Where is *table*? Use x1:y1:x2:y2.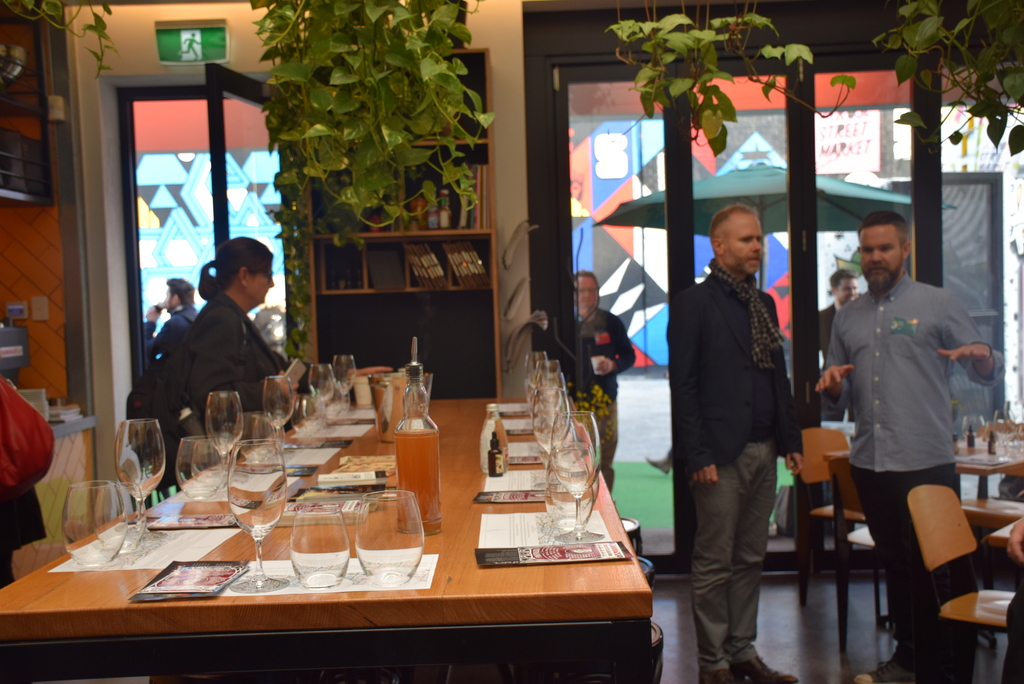
60:389:643:667.
